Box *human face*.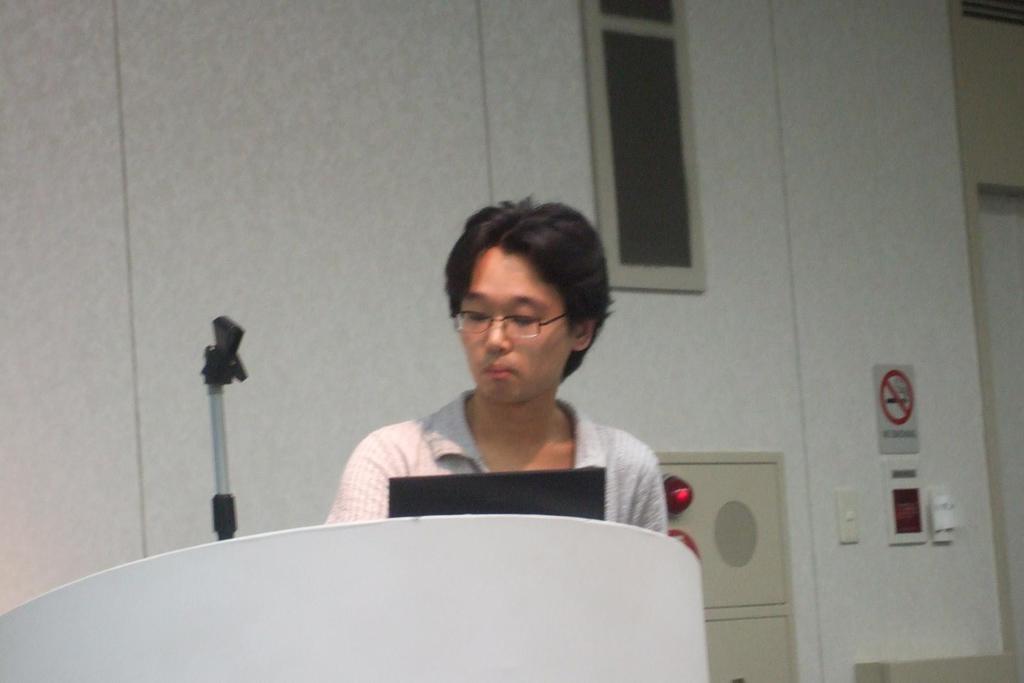
box(456, 247, 574, 402).
